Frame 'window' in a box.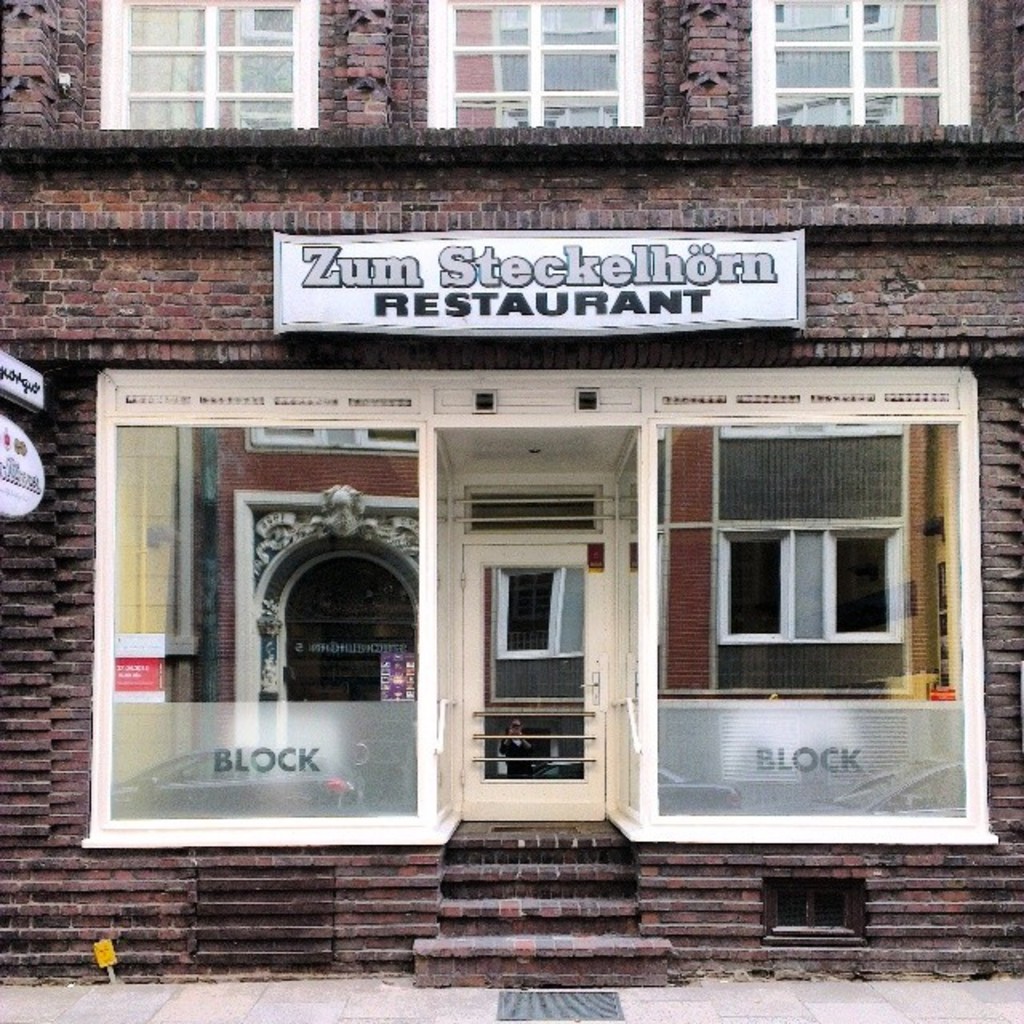
(left=819, top=526, right=907, bottom=642).
